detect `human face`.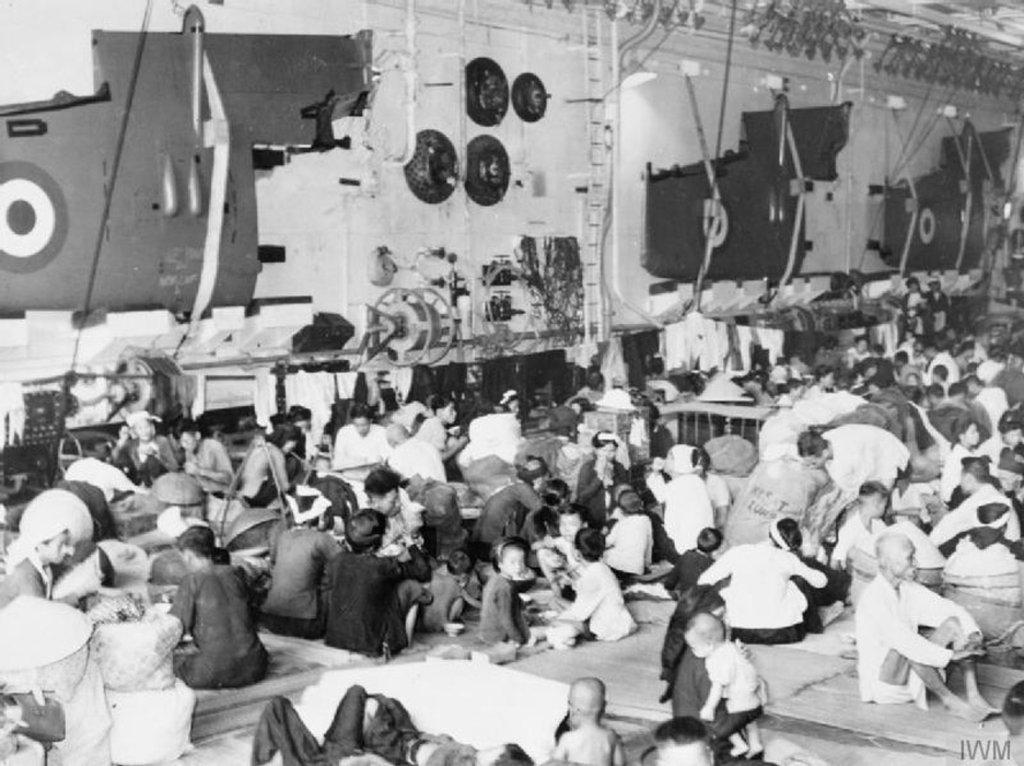
Detected at left=500, top=545, right=528, bottom=581.
